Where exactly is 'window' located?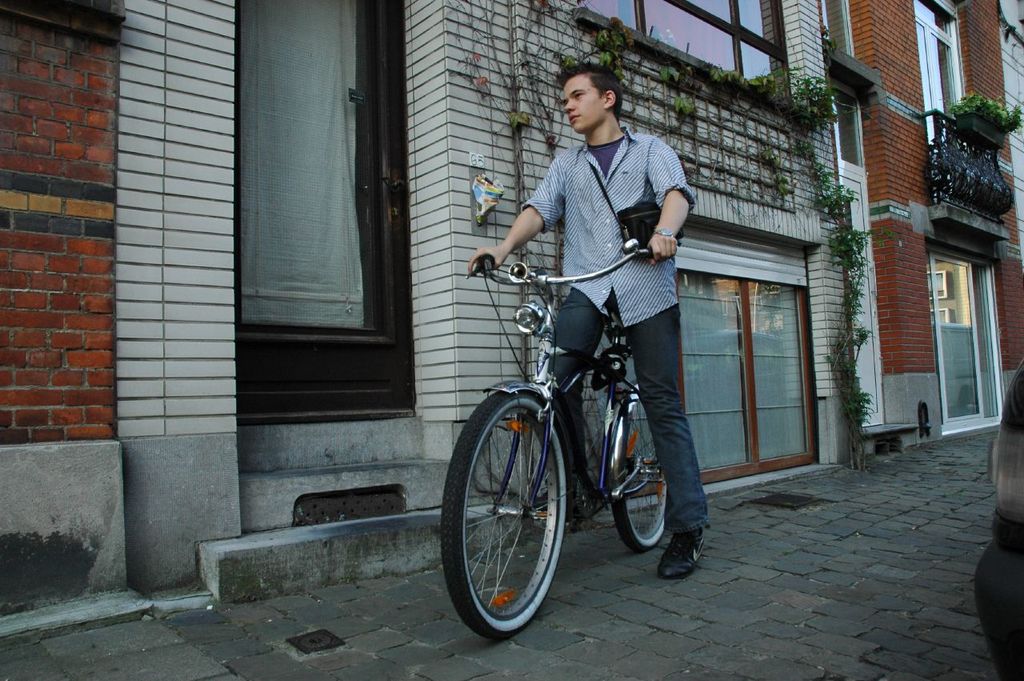
Its bounding box is 921/233/1008/434.
